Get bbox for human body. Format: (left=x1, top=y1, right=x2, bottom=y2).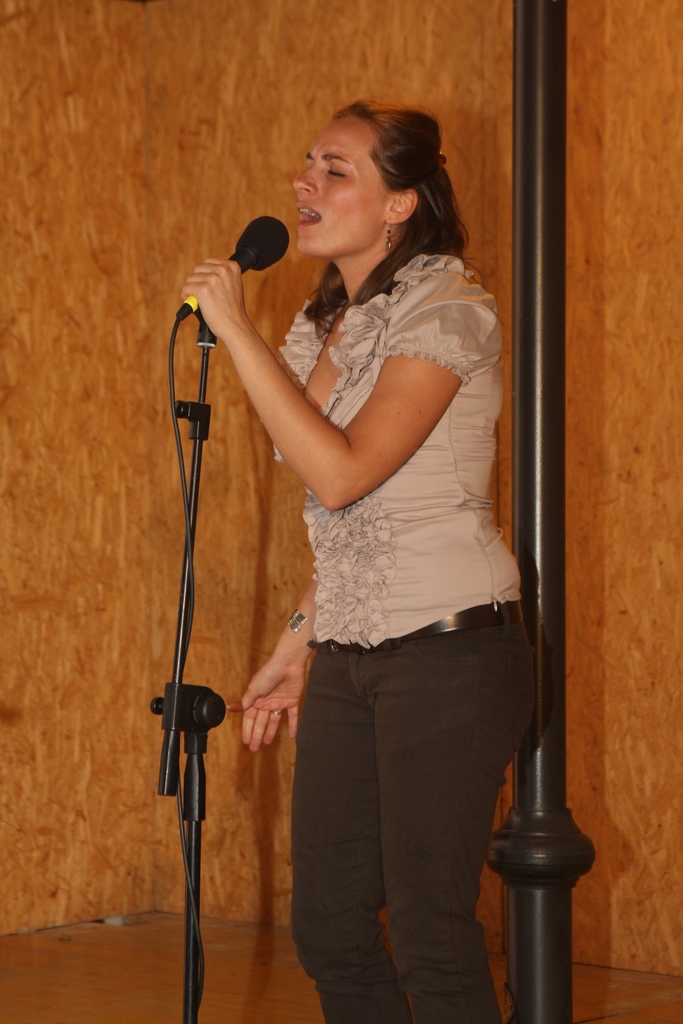
(left=177, top=97, right=537, bottom=1023).
